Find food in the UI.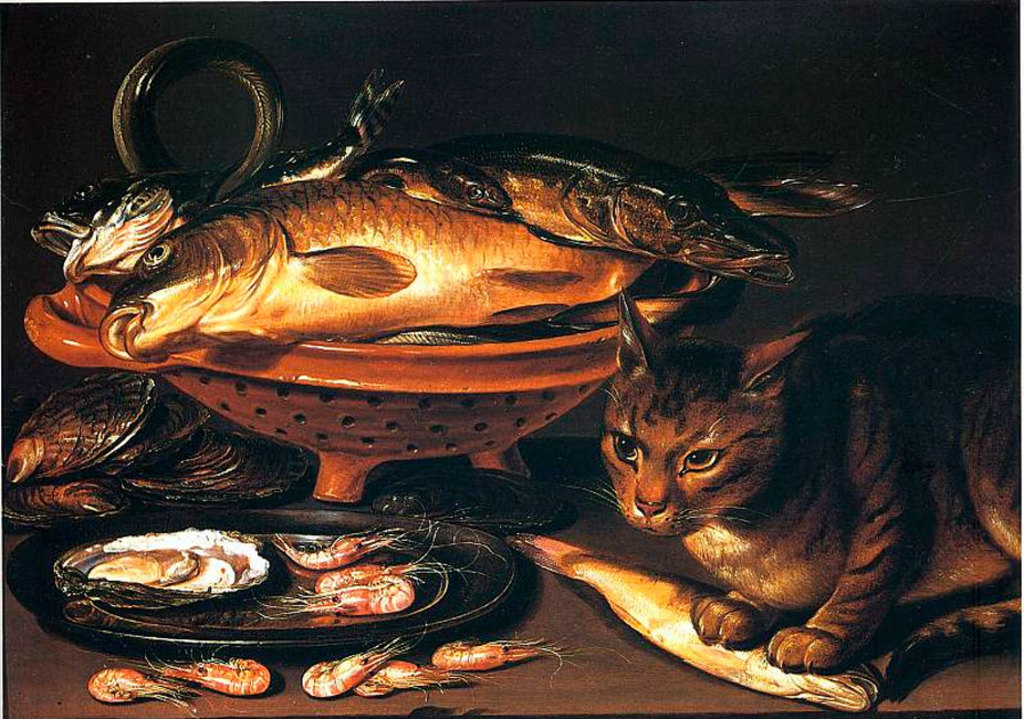
UI element at [left=101, top=173, right=660, bottom=361].
